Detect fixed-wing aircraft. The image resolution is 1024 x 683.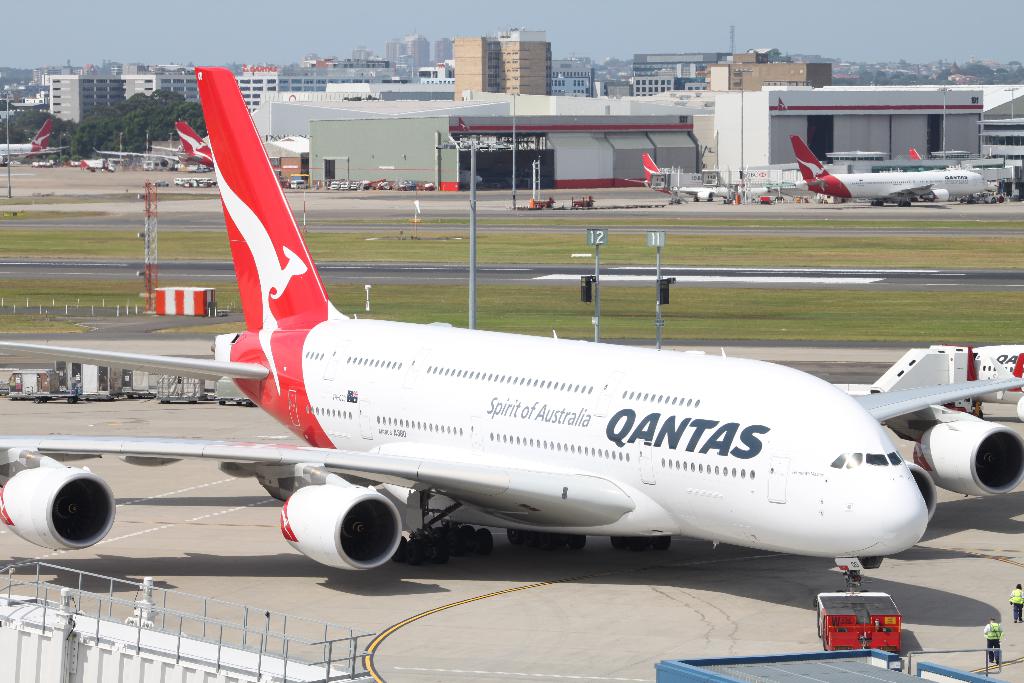
[93, 119, 216, 168].
